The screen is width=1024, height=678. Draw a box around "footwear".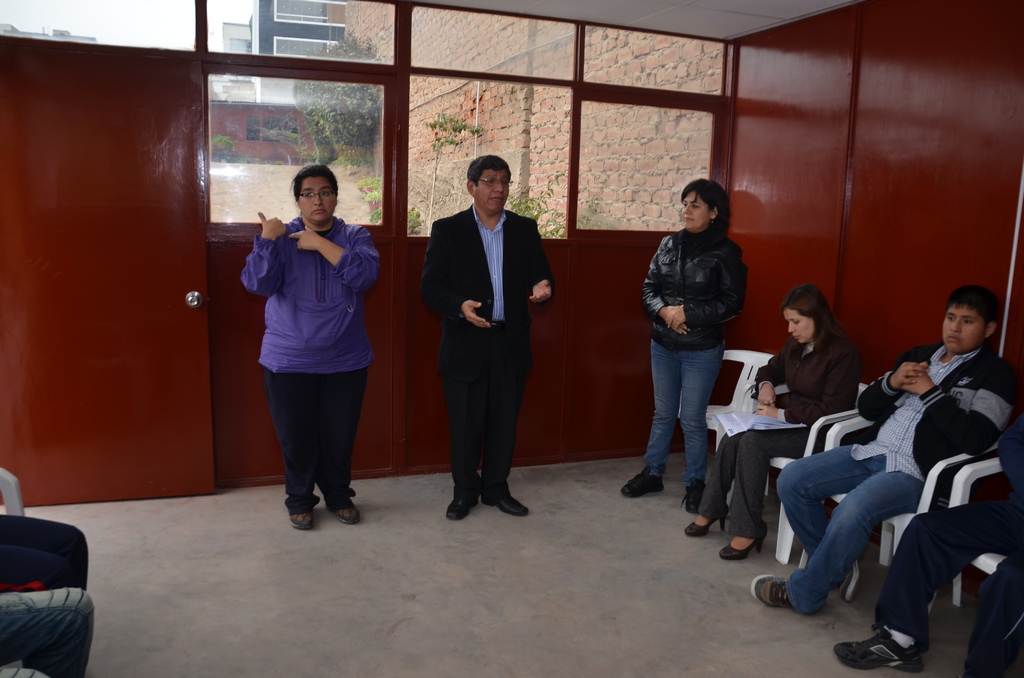
rect(287, 512, 315, 529).
